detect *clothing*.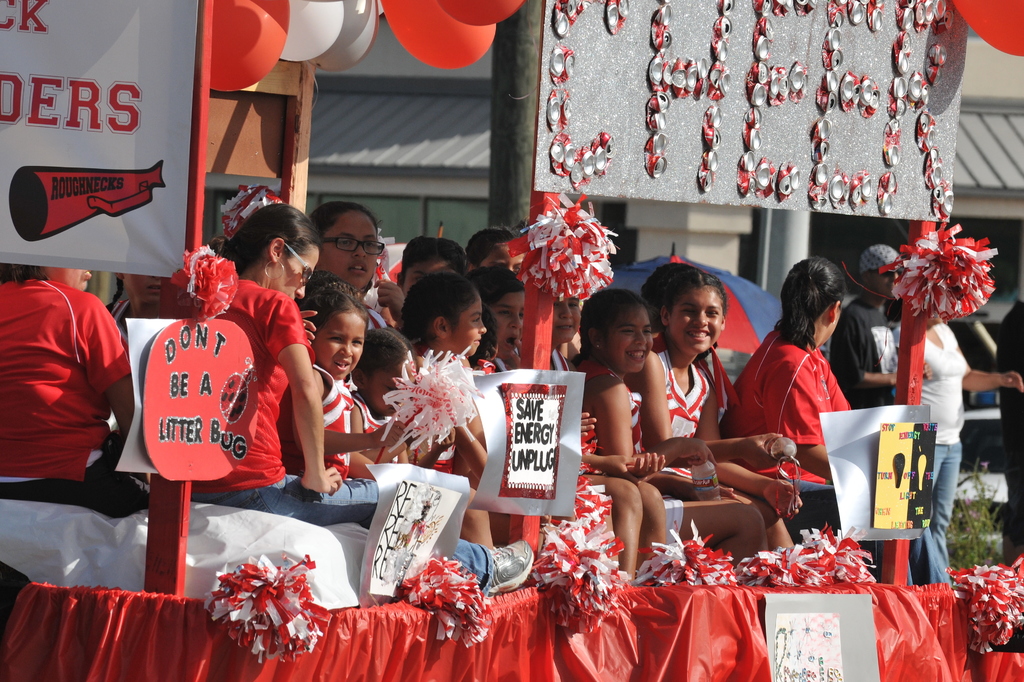
Detected at x1=189, y1=283, x2=383, y2=531.
